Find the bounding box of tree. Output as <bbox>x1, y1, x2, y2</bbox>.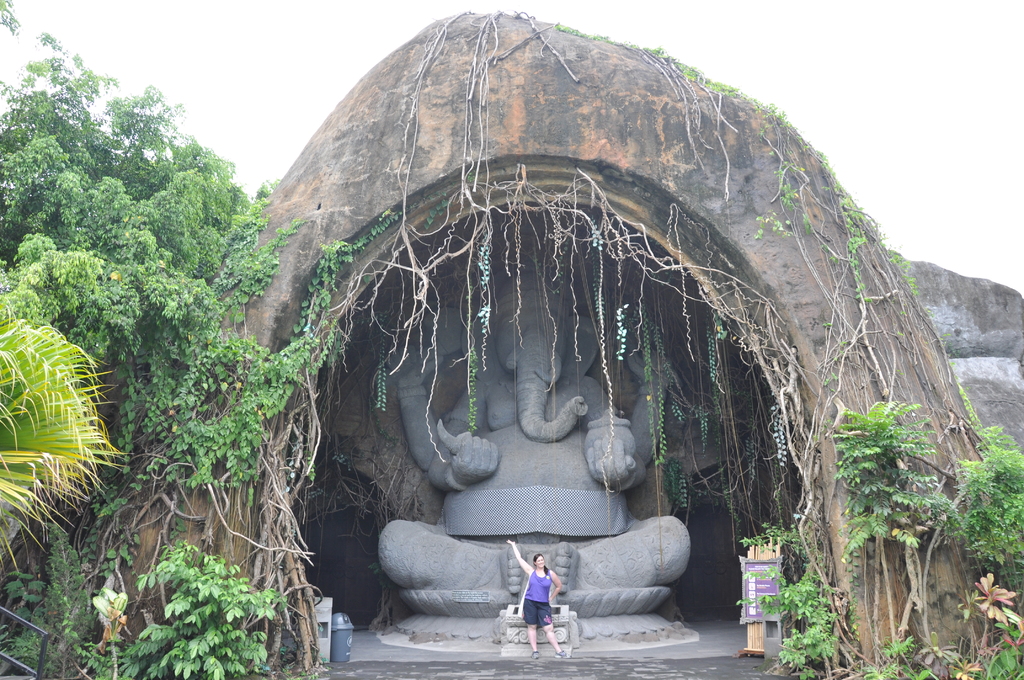
<bbox>0, 0, 255, 423</bbox>.
